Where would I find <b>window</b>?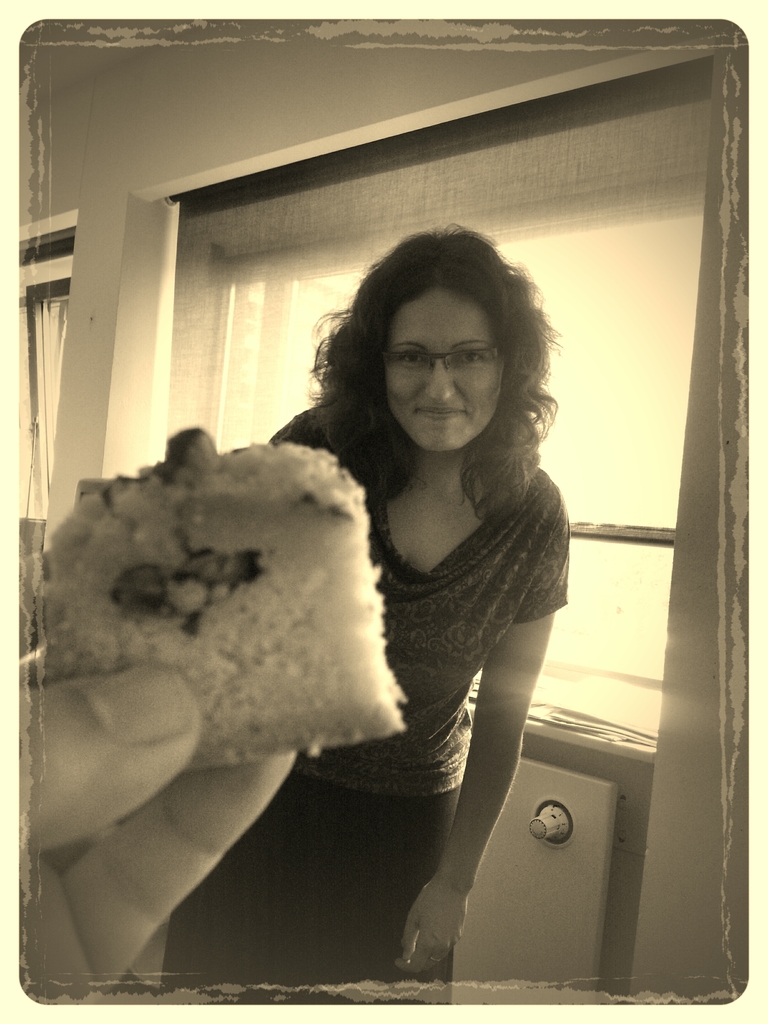
At crop(121, 76, 723, 741).
